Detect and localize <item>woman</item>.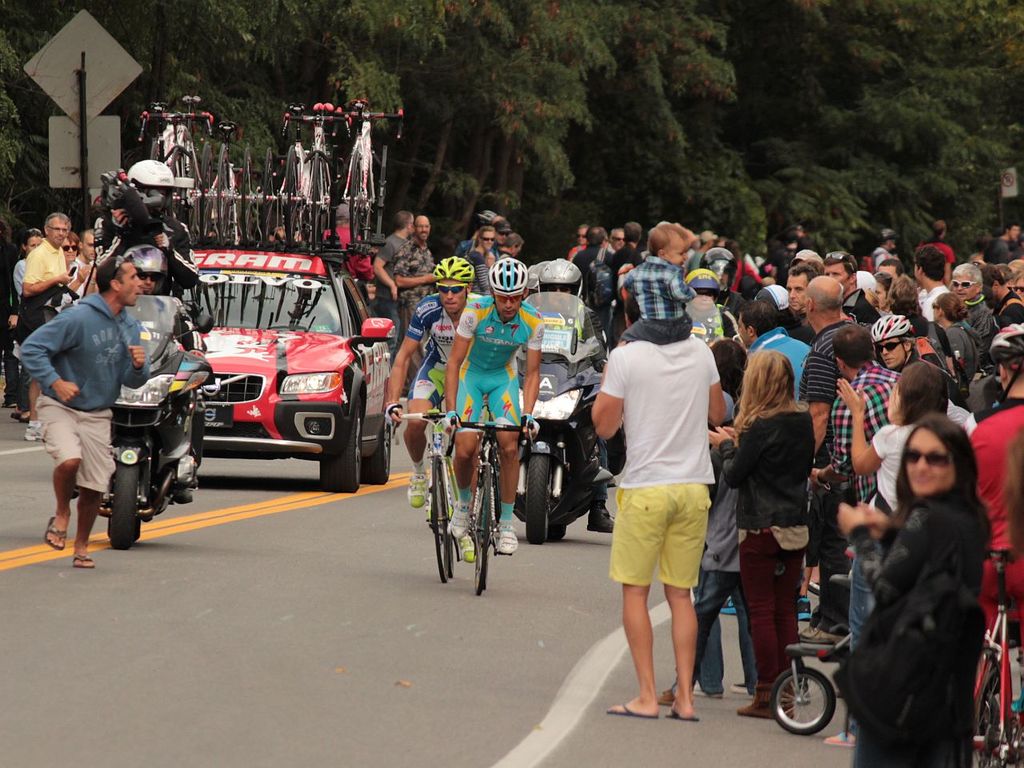
Localized at (x1=838, y1=415, x2=994, y2=767).
